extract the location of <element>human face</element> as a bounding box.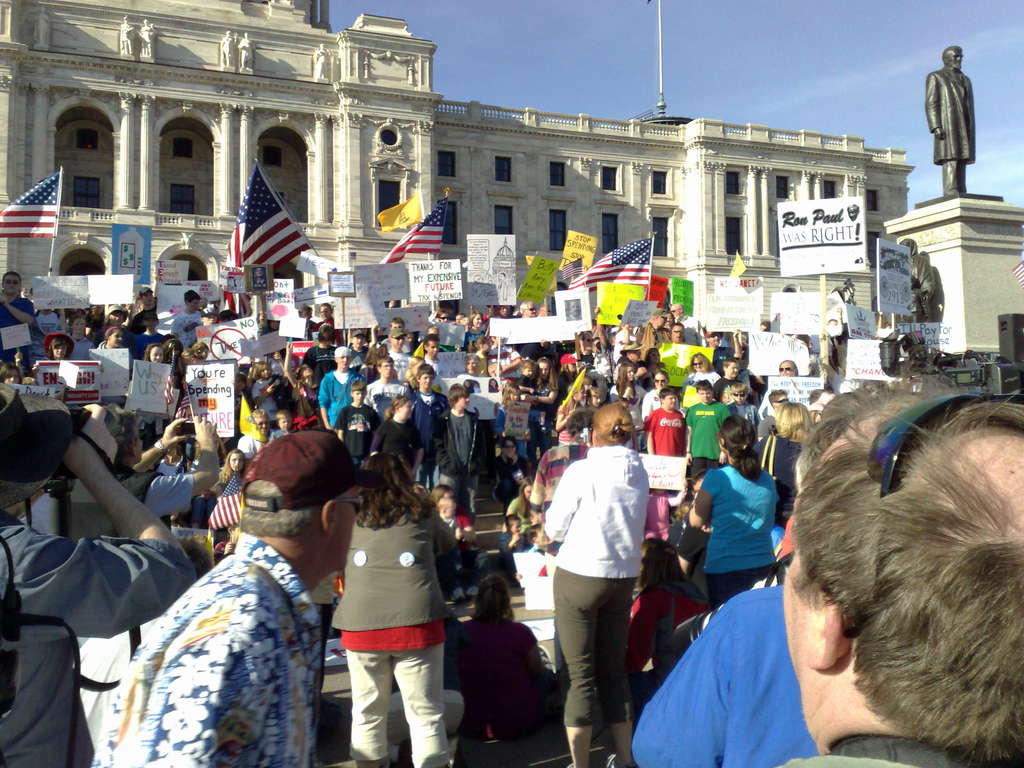
<region>331, 490, 357, 569</region>.
